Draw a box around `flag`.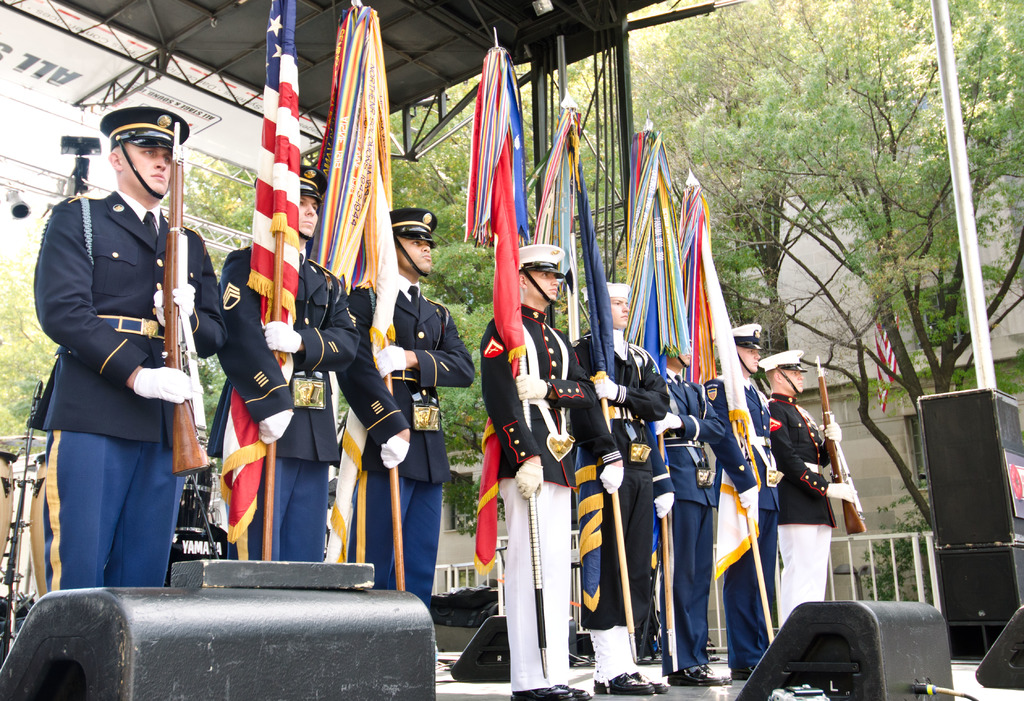
x1=227, y1=0, x2=307, y2=547.
